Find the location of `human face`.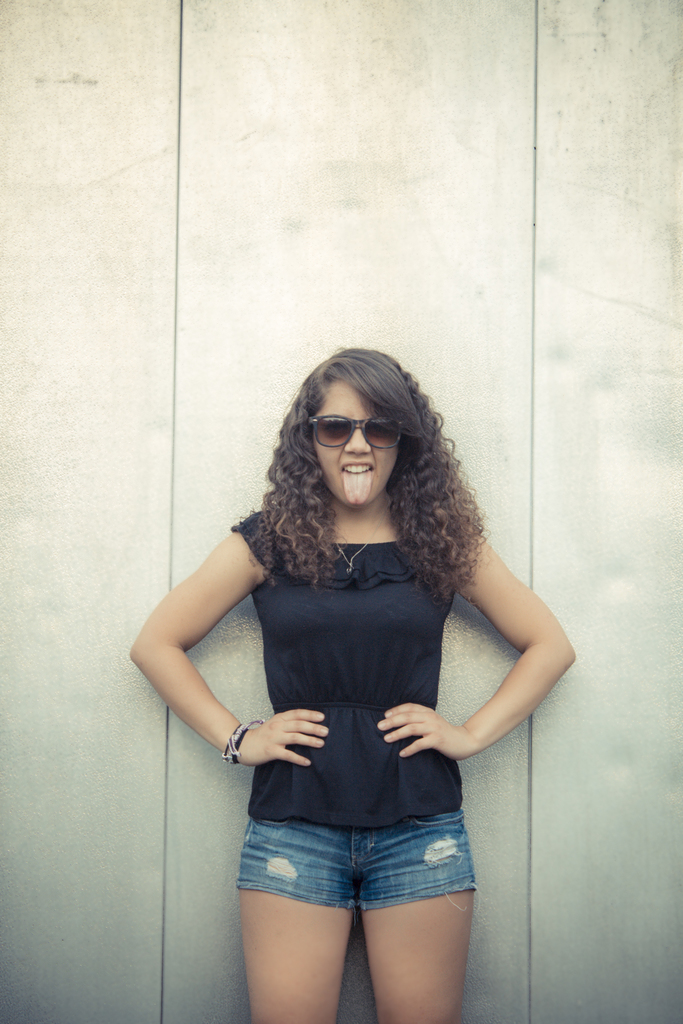
Location: left=313, top=383, right=394, bottom=507.
